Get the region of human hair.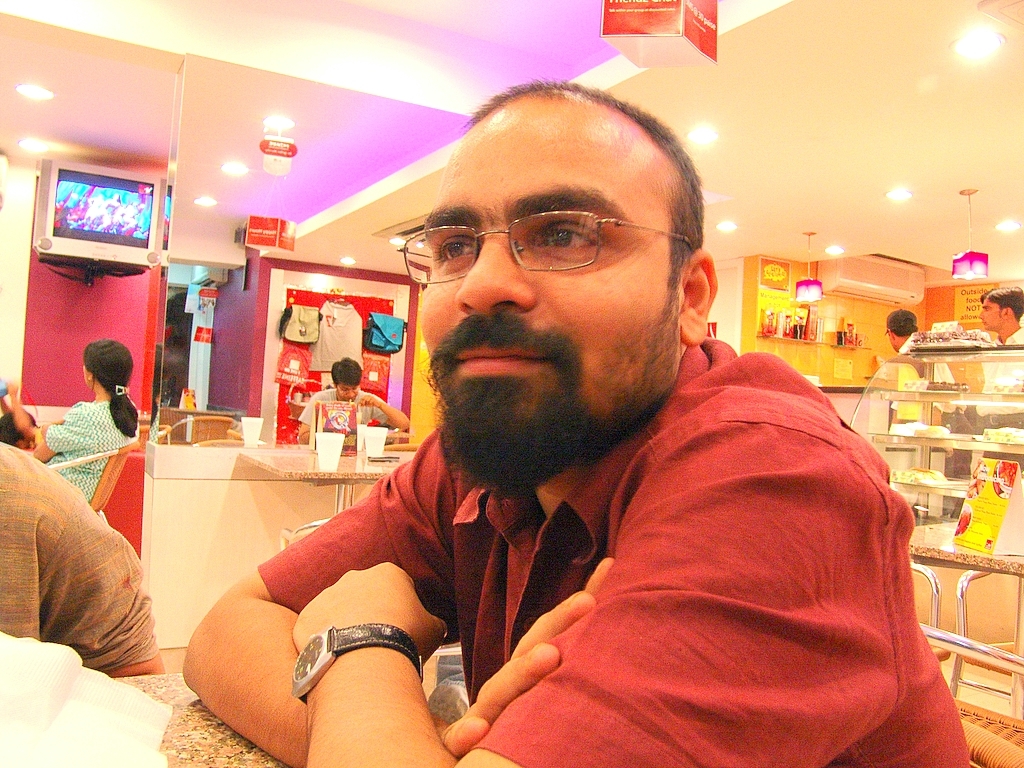
bbox(894, 319, 920, 335).
